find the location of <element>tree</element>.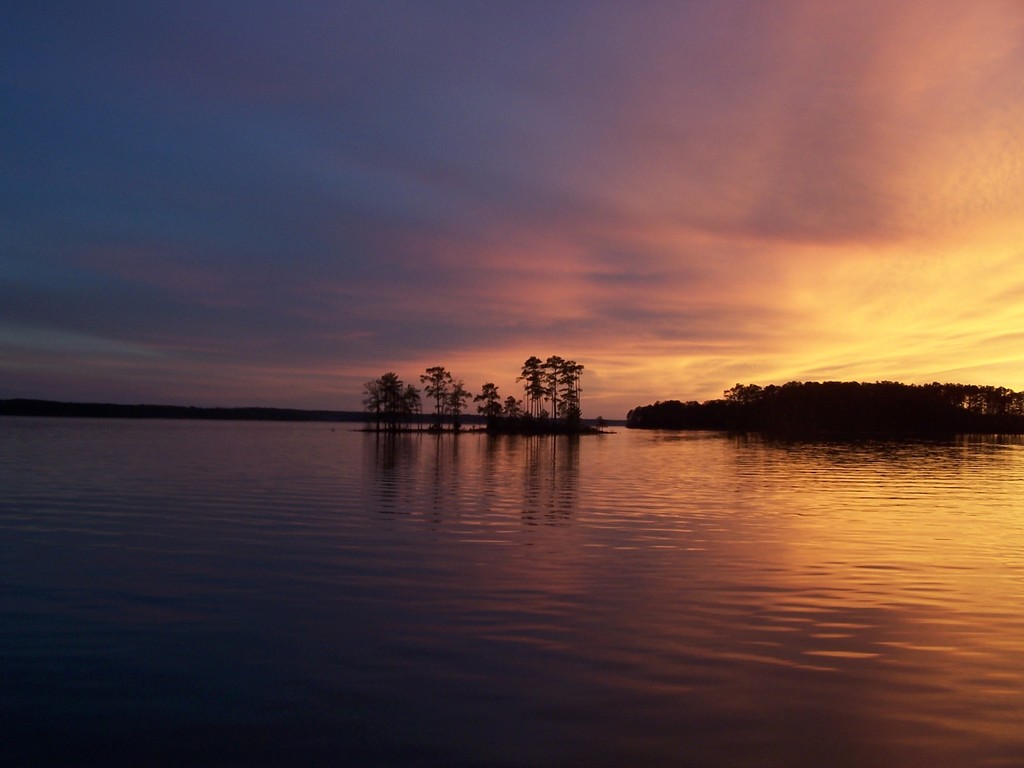
Location: 420 364 449 419.
